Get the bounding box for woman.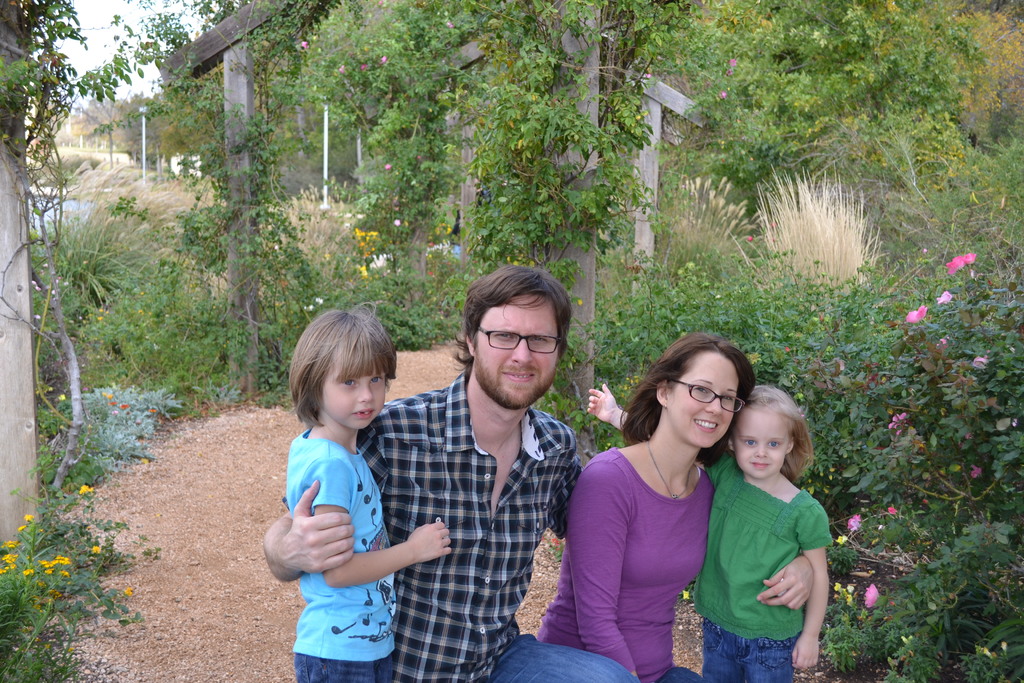
565,317,760,679.
